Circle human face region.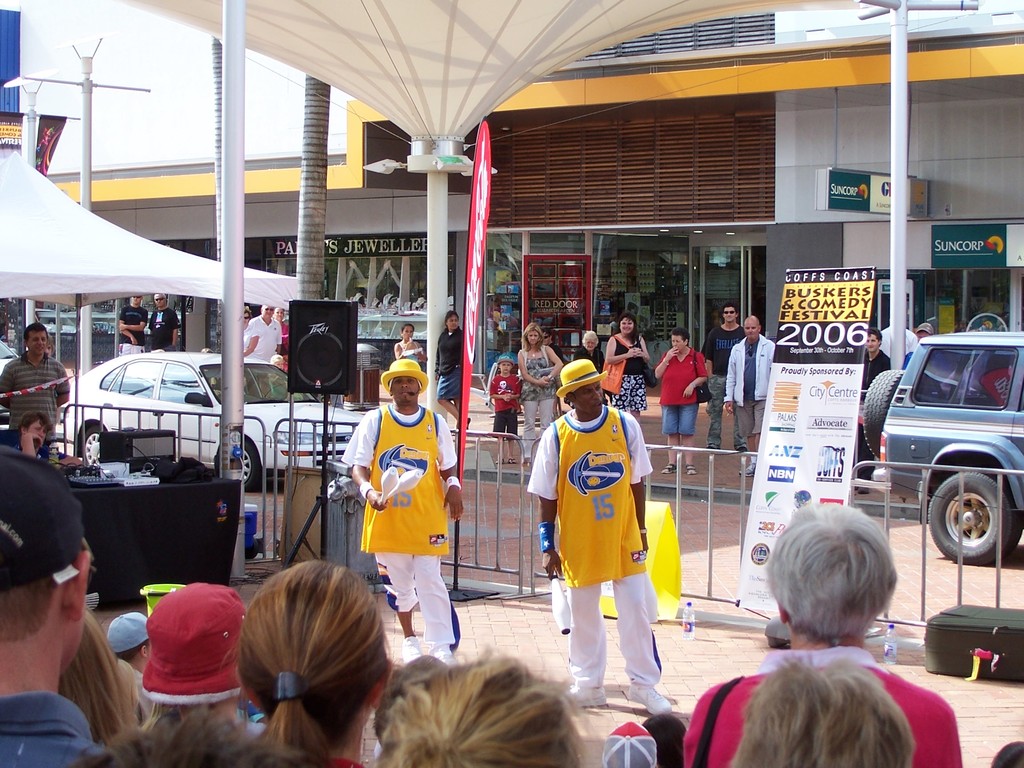
Region: box=[866, 333, 884, 356].
